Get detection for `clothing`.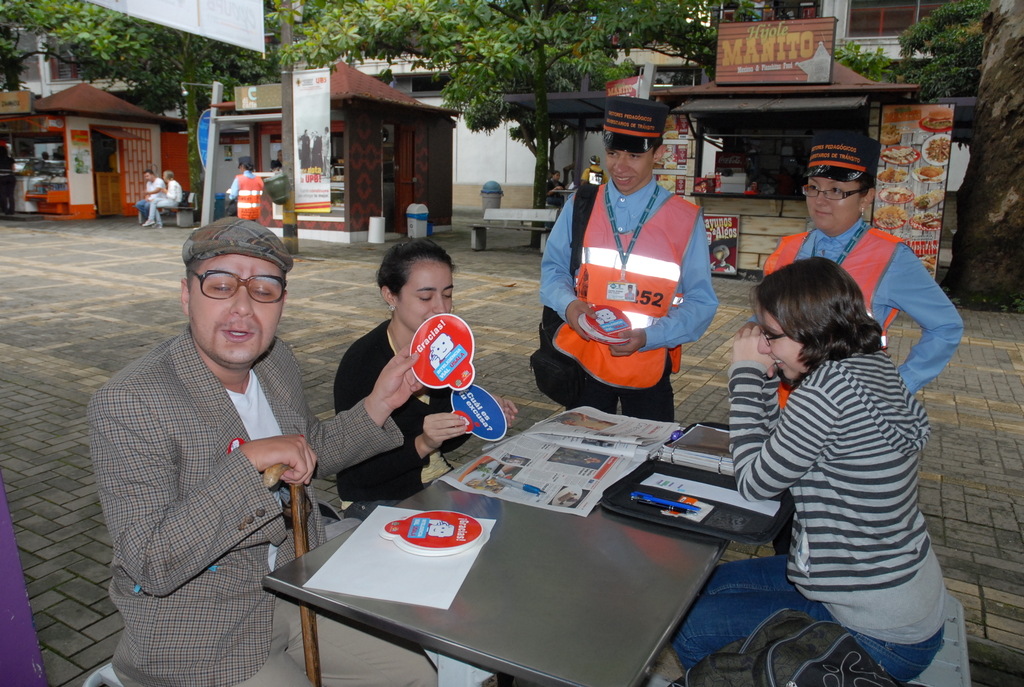
Detection: left=138, top=173, right=173, bottom=224.
